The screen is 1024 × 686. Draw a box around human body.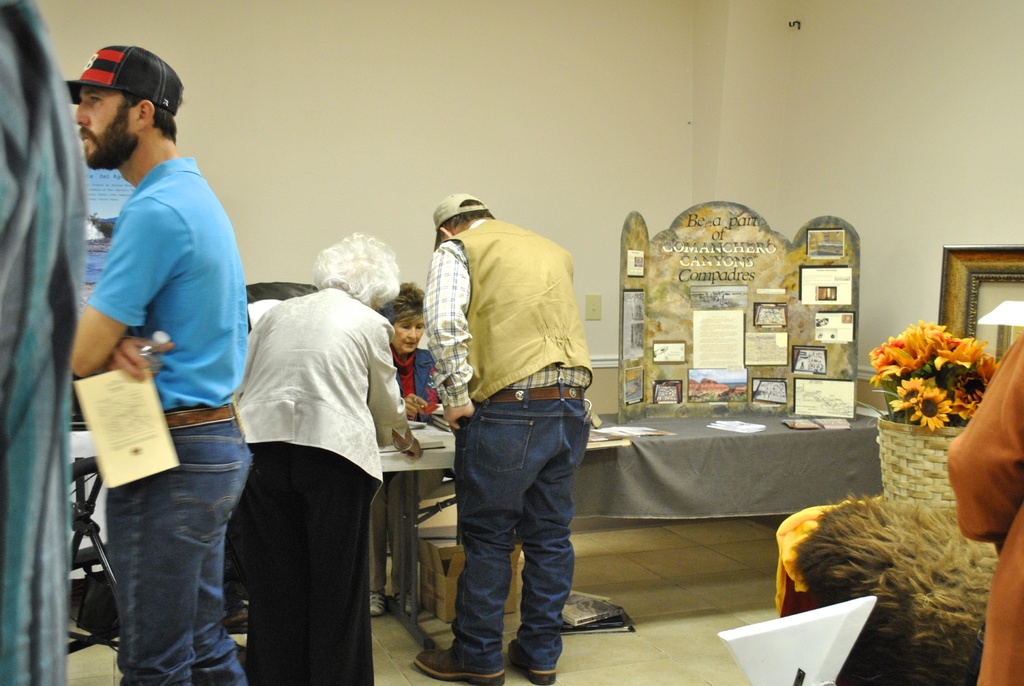
367/277/446/616.
